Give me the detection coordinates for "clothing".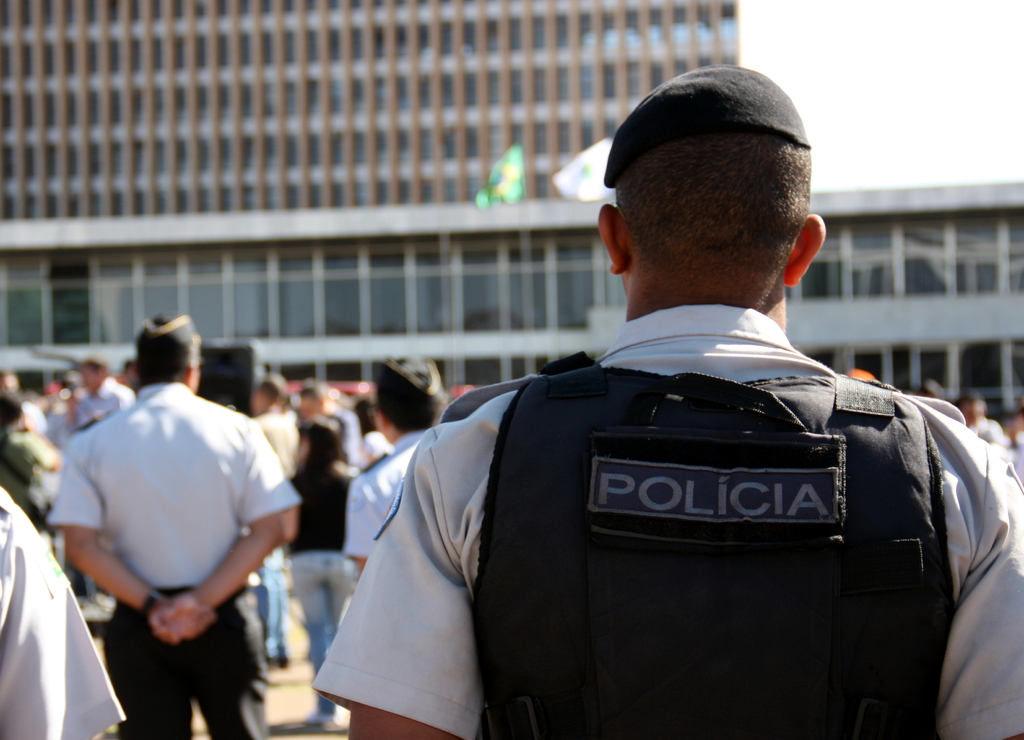
(286,466,355,714).
